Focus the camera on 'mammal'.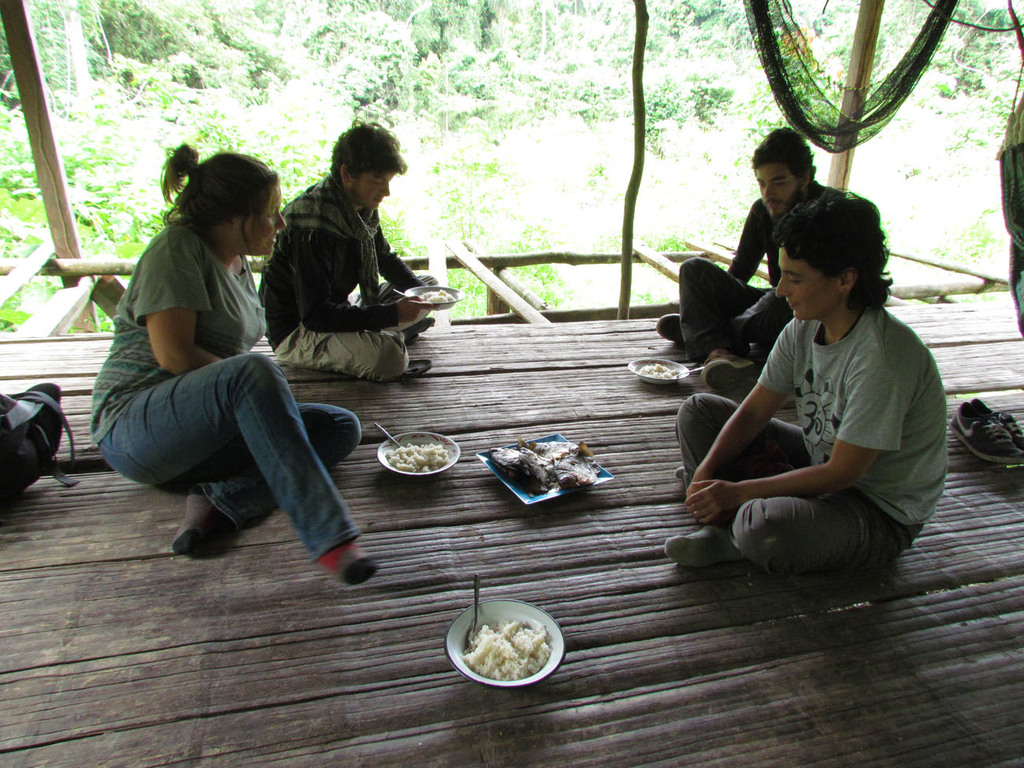
Focus region: l=654, t=124, r=833, b=394.
